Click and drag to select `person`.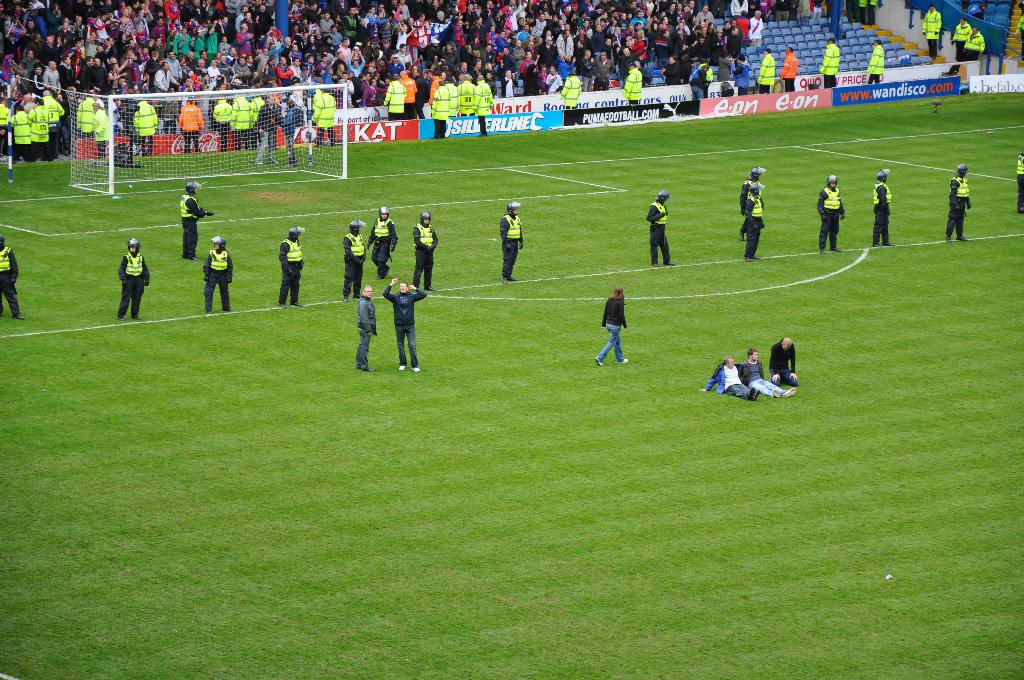
Selection: [x1=643, y1=188, x2=672, y2=269].
